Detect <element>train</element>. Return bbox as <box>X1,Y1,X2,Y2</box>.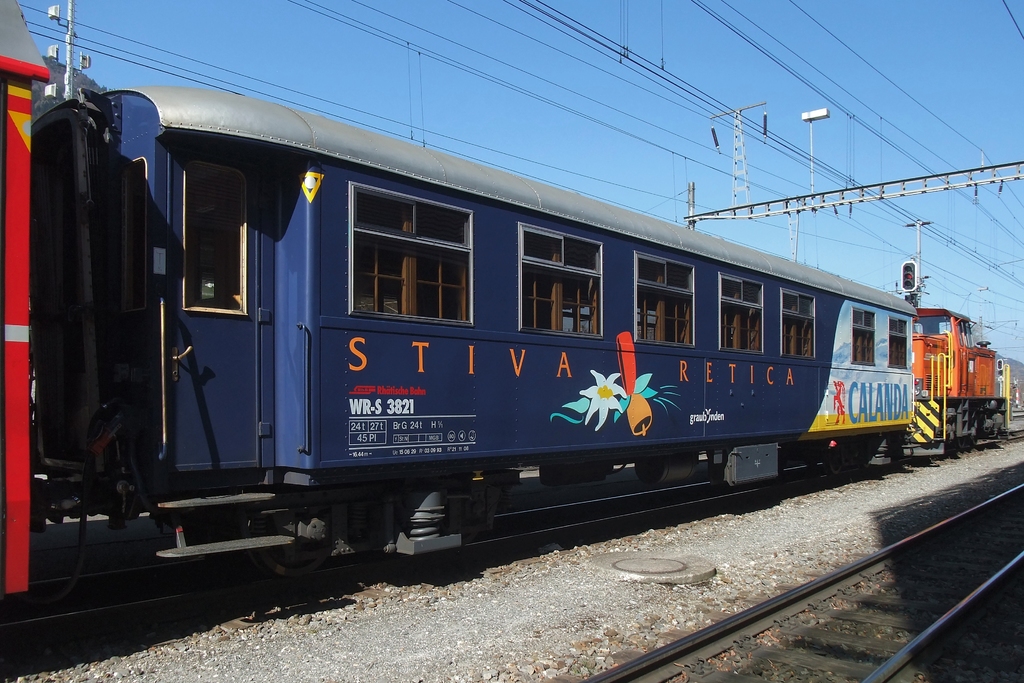
<box>0,0,1015,646</box>.
